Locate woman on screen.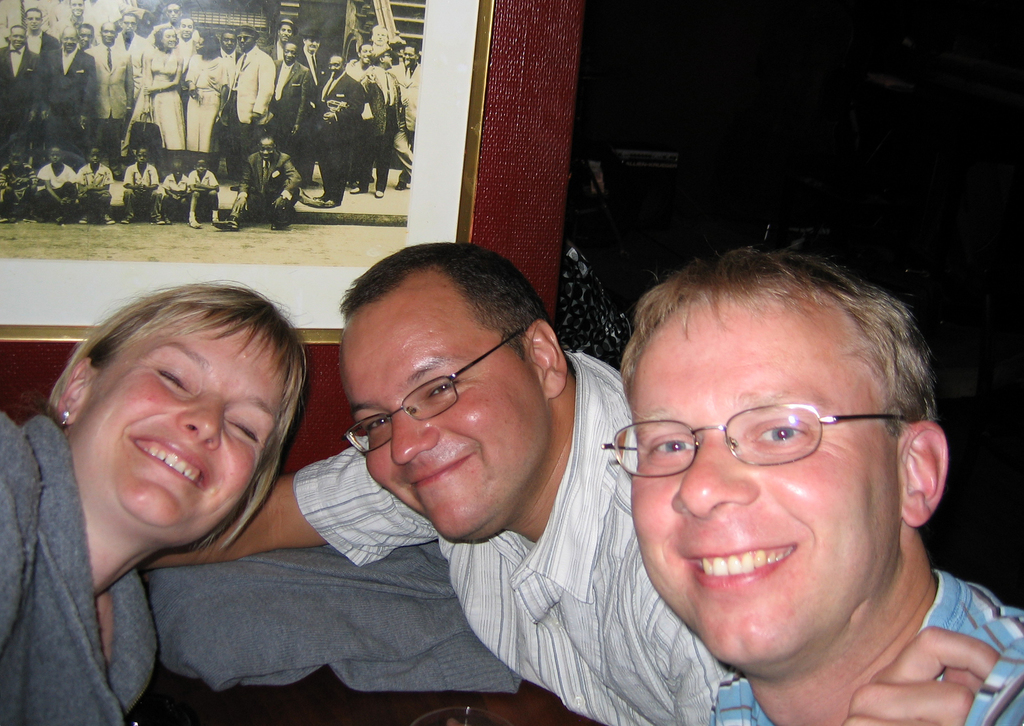
On screen at locate(0, 259, 373, 725).
